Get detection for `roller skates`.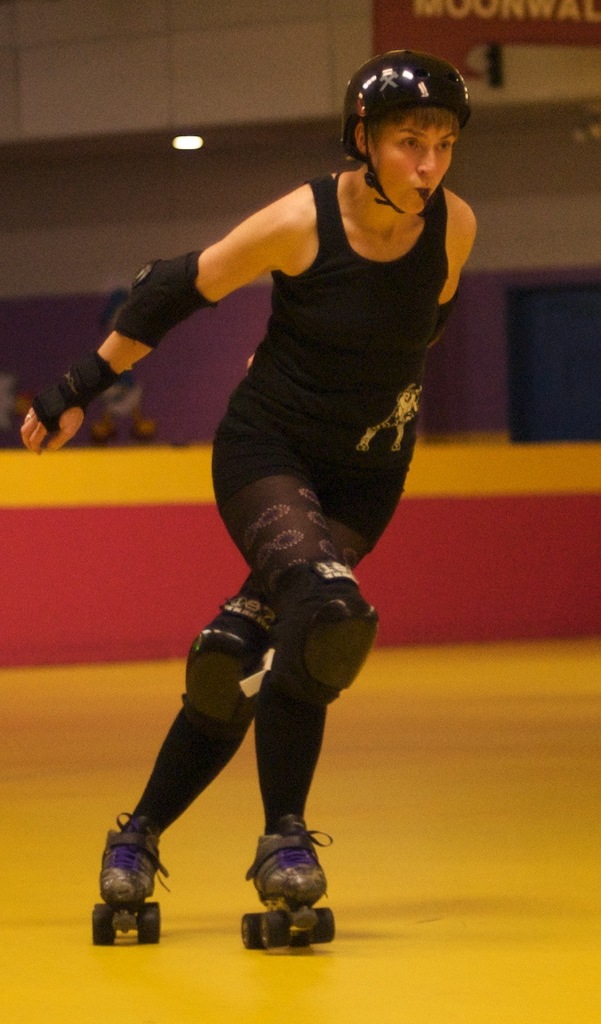
Detection: <box>240,814,331,954</box>.
